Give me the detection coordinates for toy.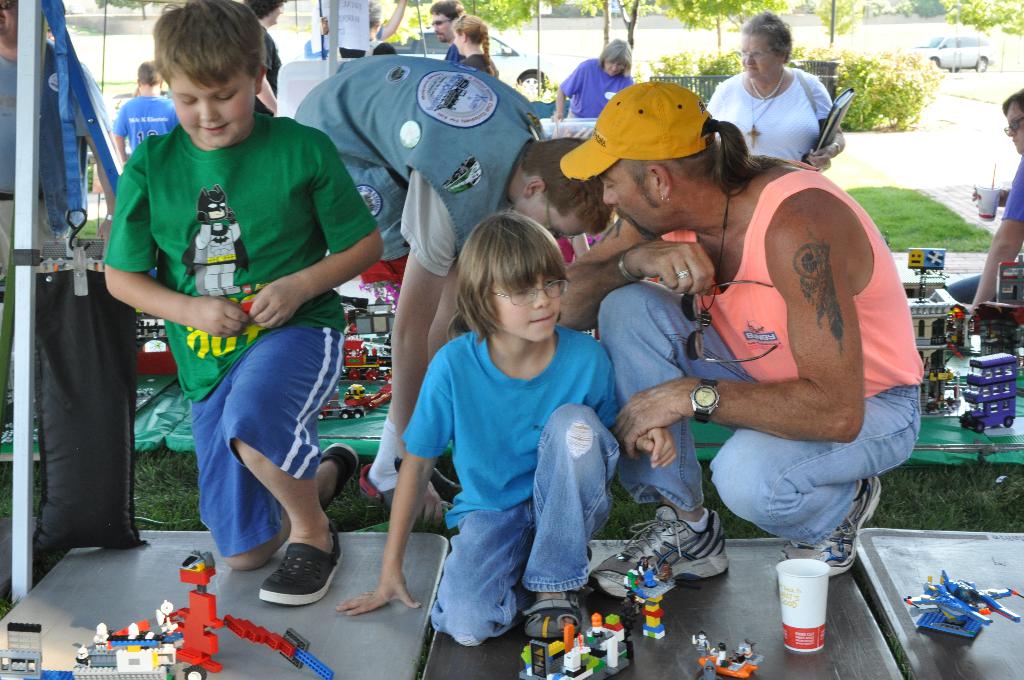
bbox(358, 439, 399, 495).
